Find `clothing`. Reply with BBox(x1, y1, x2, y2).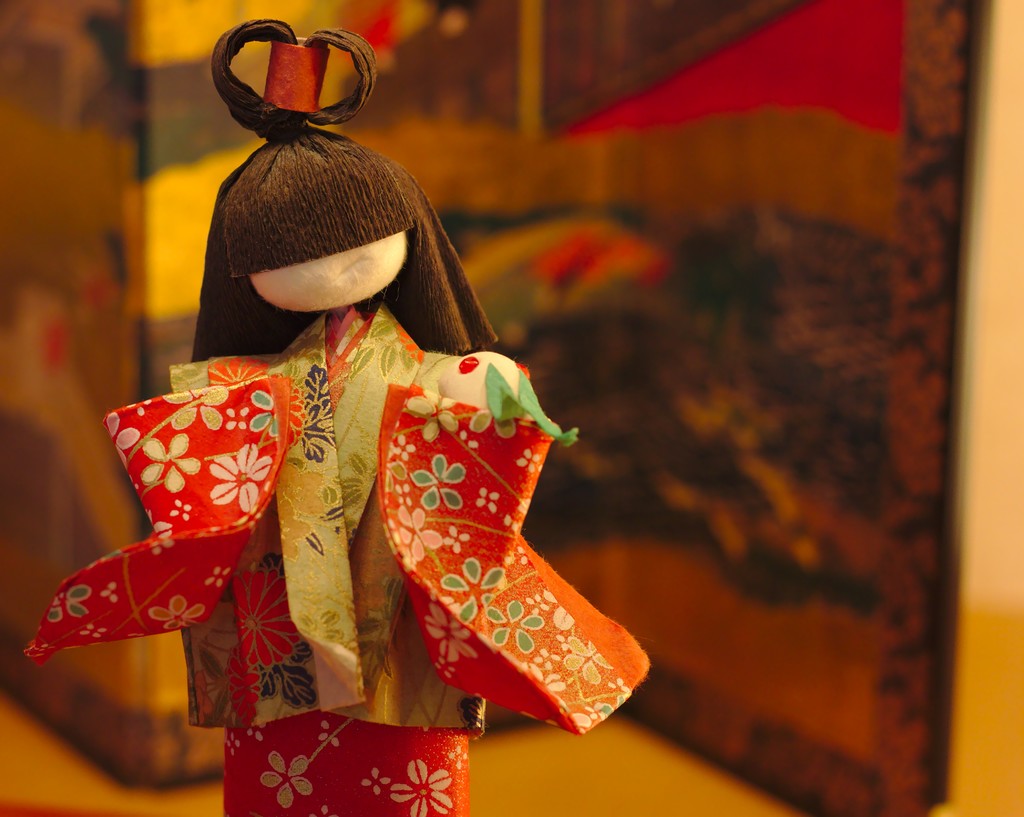
BBox(22, 302, 656, 816).
